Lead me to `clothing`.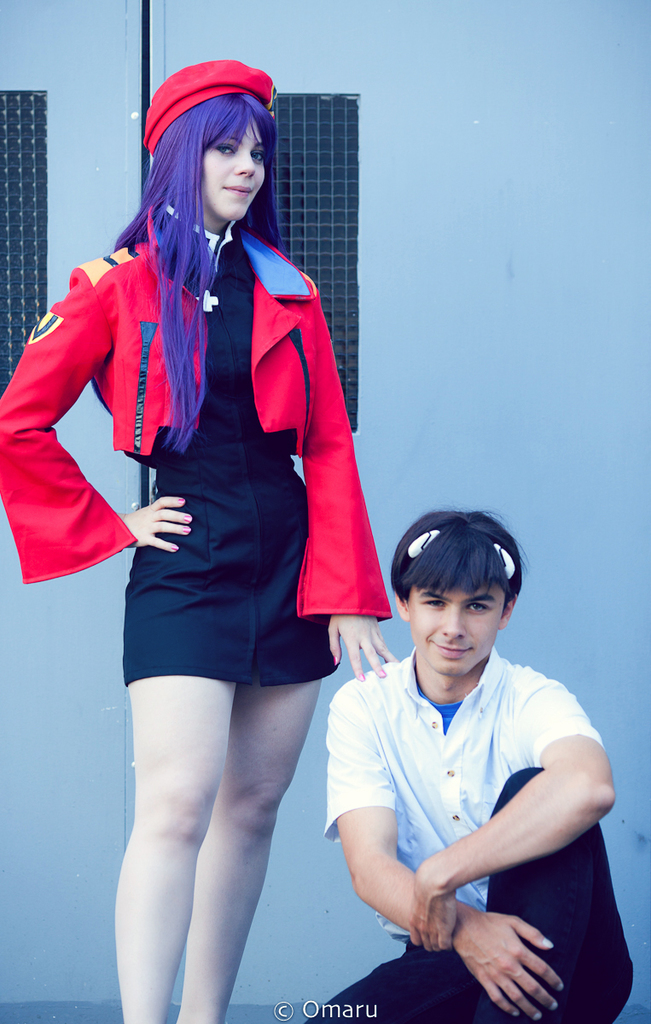
Lead to 320/627/613/994.
